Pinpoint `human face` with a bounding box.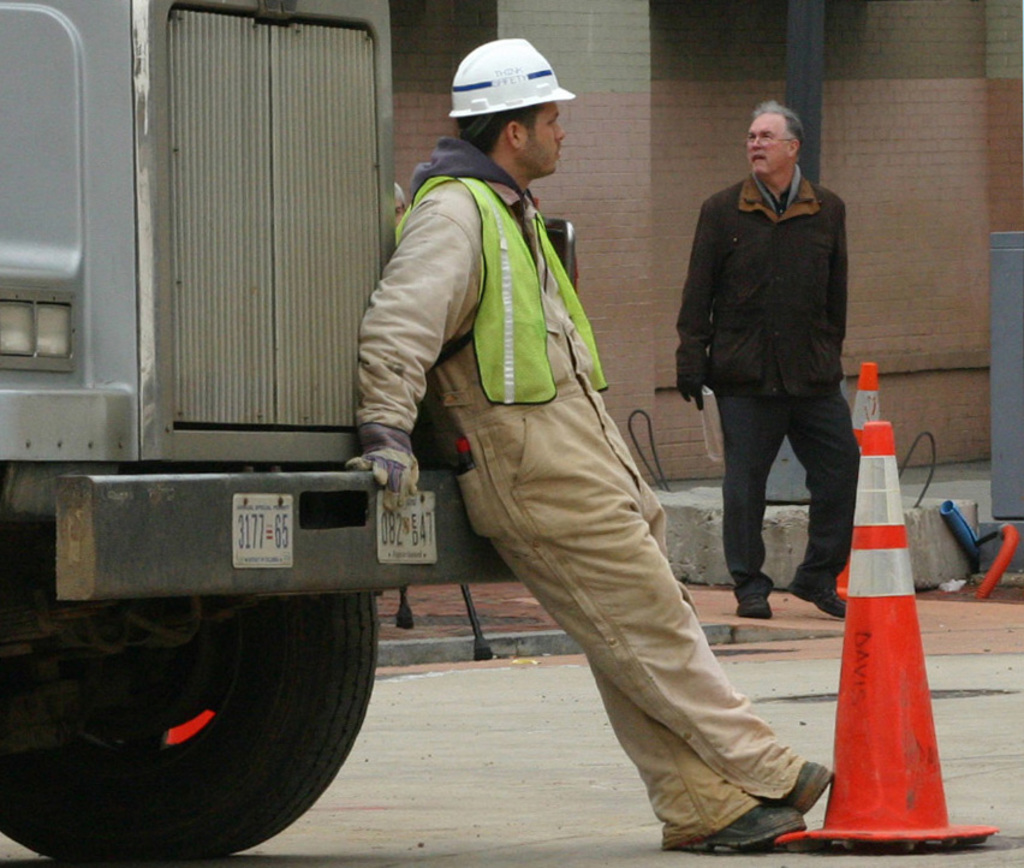
<bbox>519, 99, 564, 174</bbox>.
